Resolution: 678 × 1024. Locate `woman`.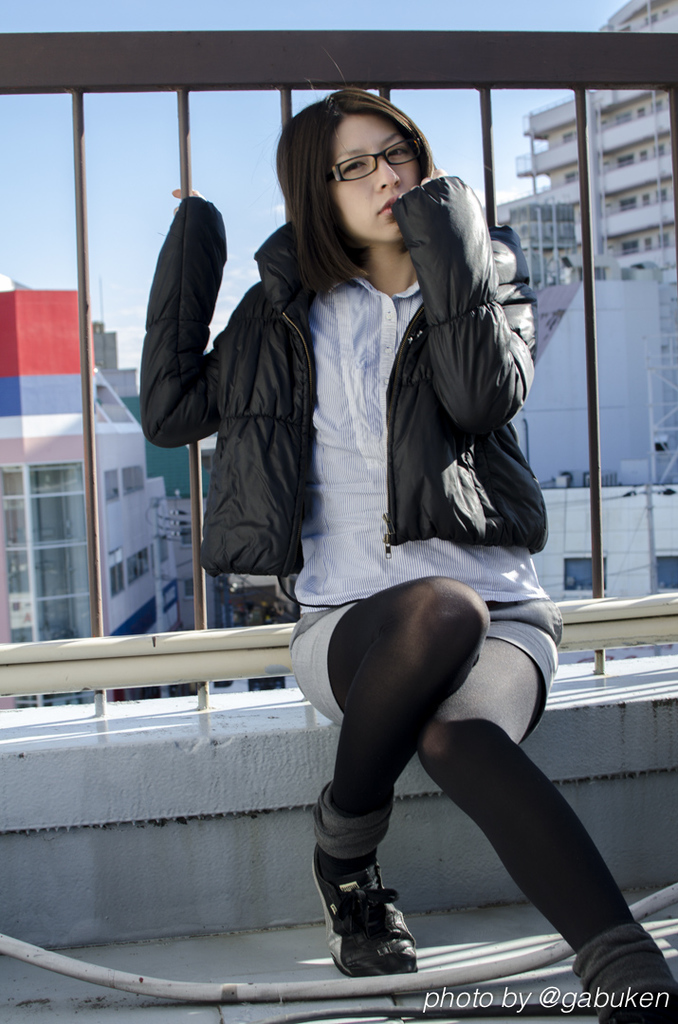
locate(174, 95, 565, 970).
